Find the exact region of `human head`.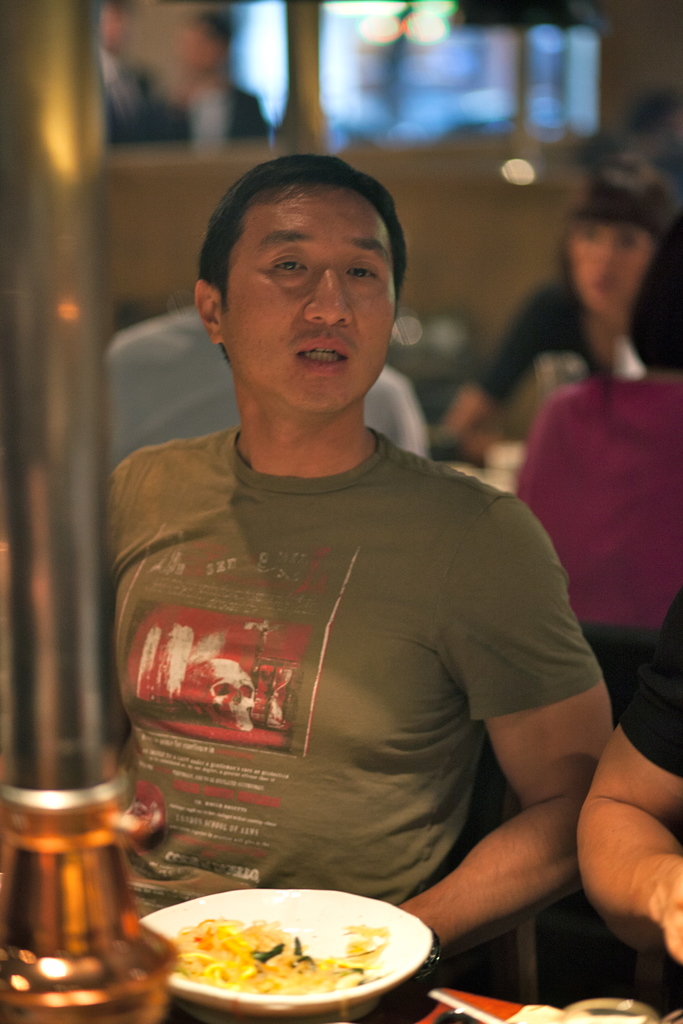
Exact region: (x1=178, y1=8, x2=236, y2=76).
